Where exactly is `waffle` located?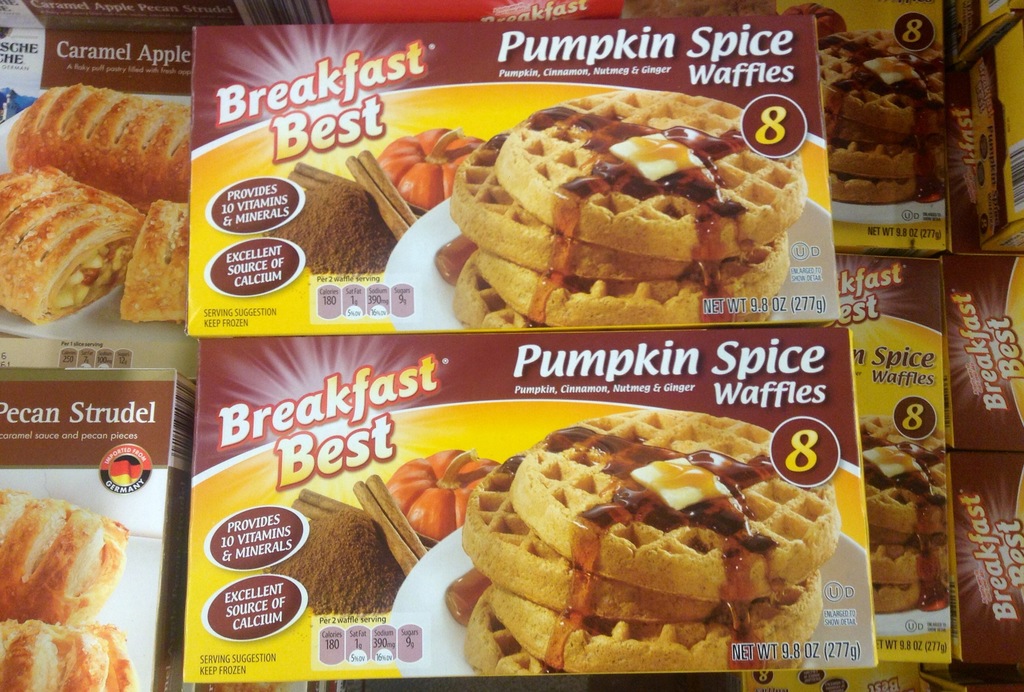
Its bounding box is {"x1": 476, "y1": 249, "x2": 777, "y2": 332}.
